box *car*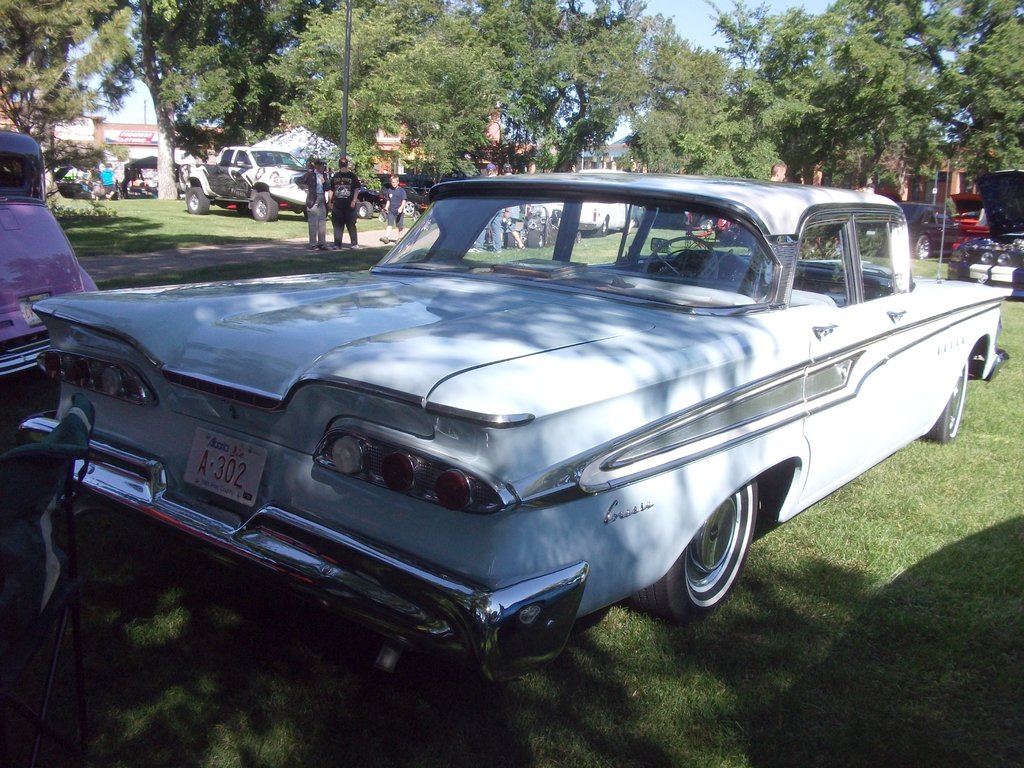
box=[555, 164, 643, 232]
